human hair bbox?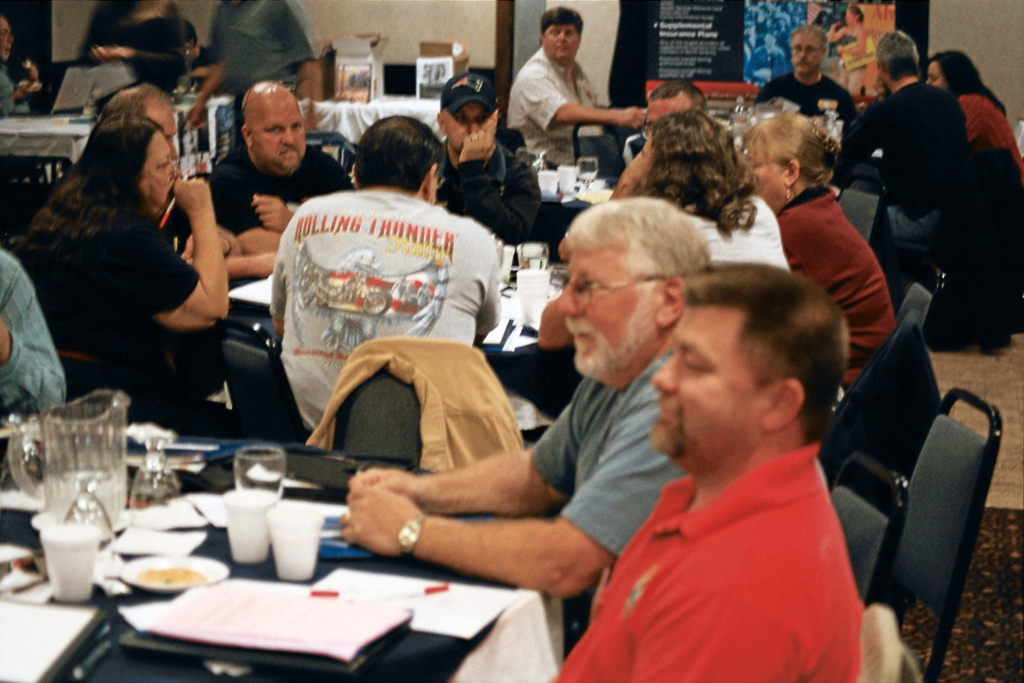
region(927, 51, 1007, 119)
